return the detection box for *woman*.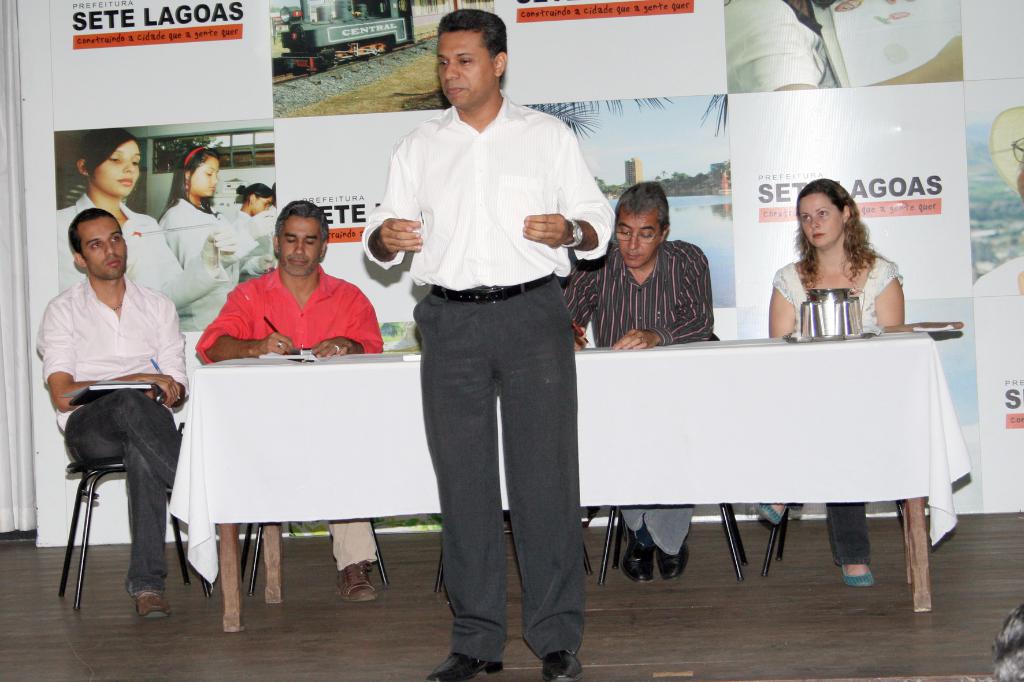
{"left": 53, "top": 126, "right": 236, "bottom": 324}.
